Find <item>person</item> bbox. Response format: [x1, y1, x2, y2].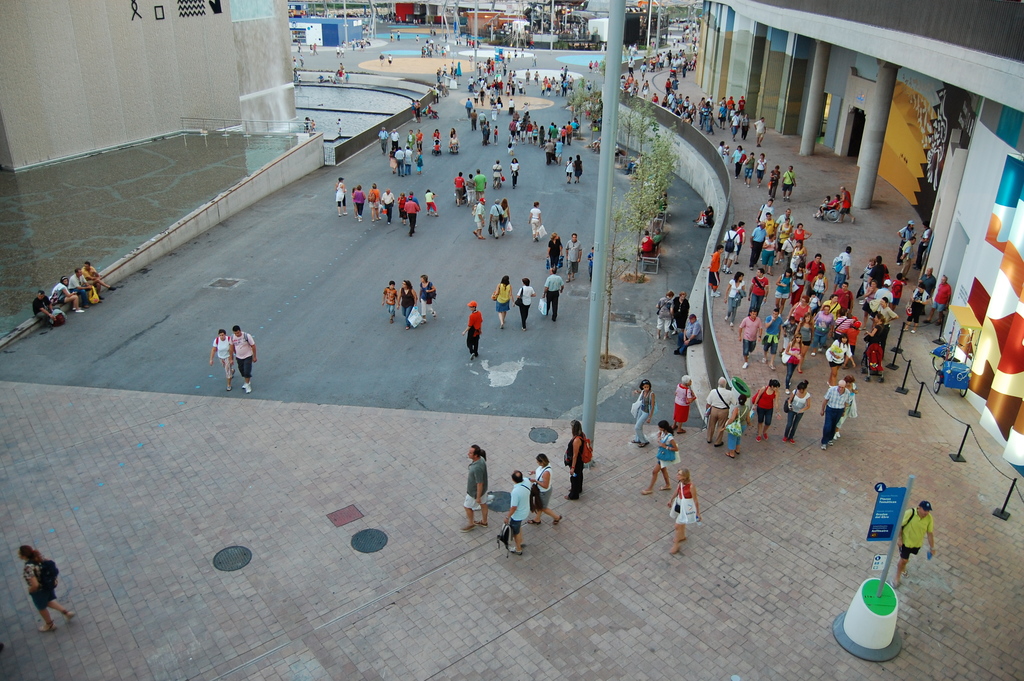
[730, 110, 743, 144].
